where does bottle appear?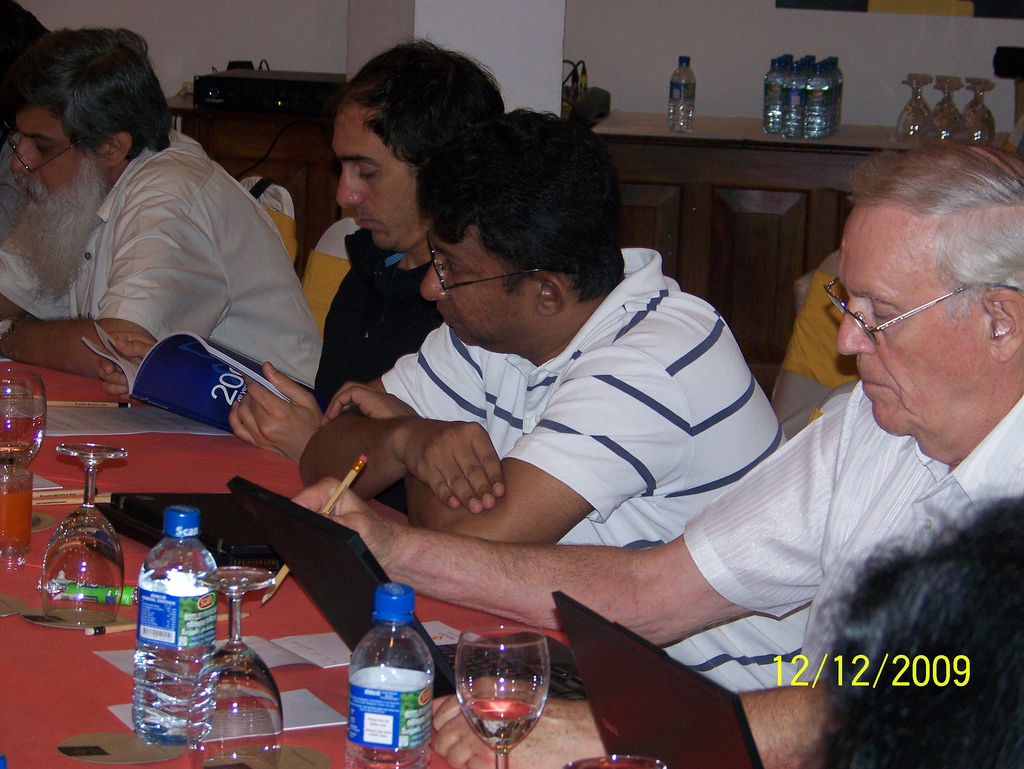
Appears at 129, 507, 225, 753.
